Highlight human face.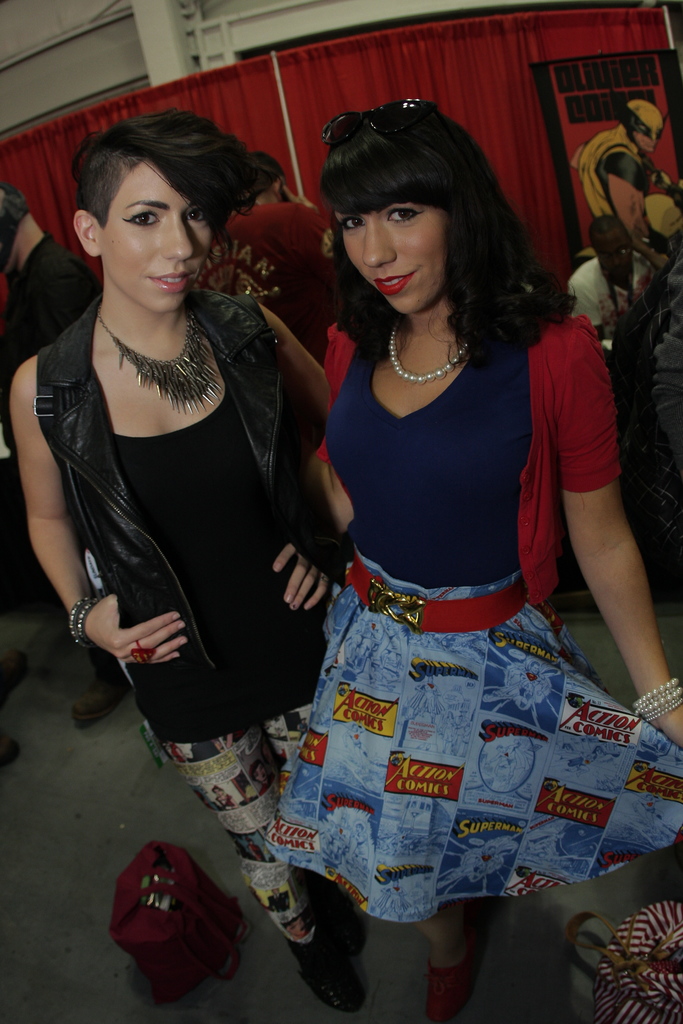
Highlighted region: [104,164,215,319].
